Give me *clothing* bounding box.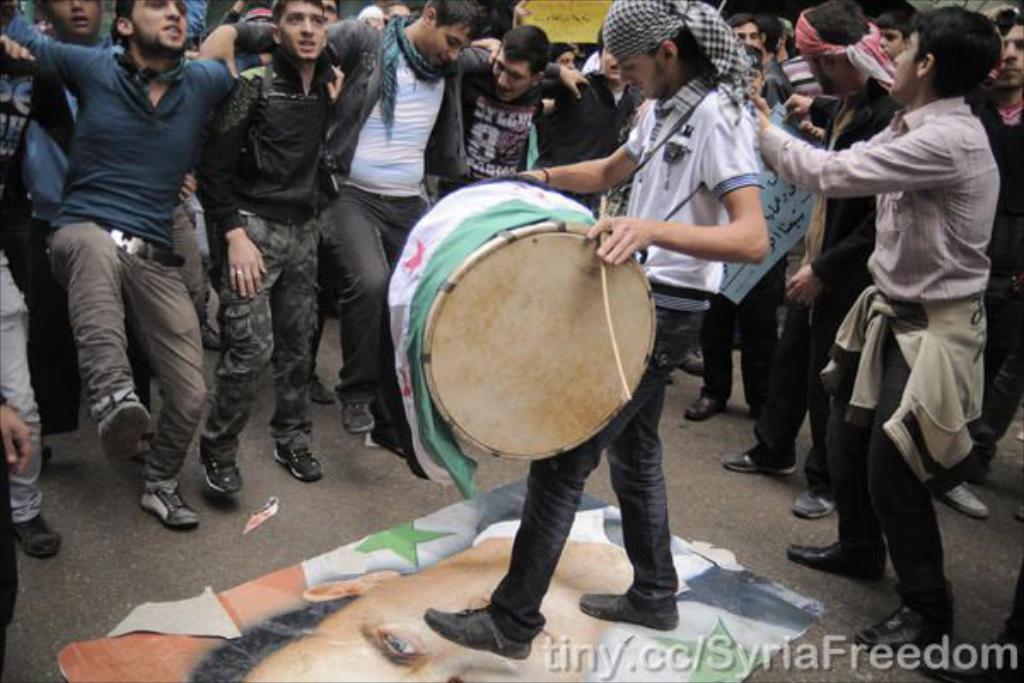
{"left": 980, "top": 101, "right": 1022, "bottom": 480}.
